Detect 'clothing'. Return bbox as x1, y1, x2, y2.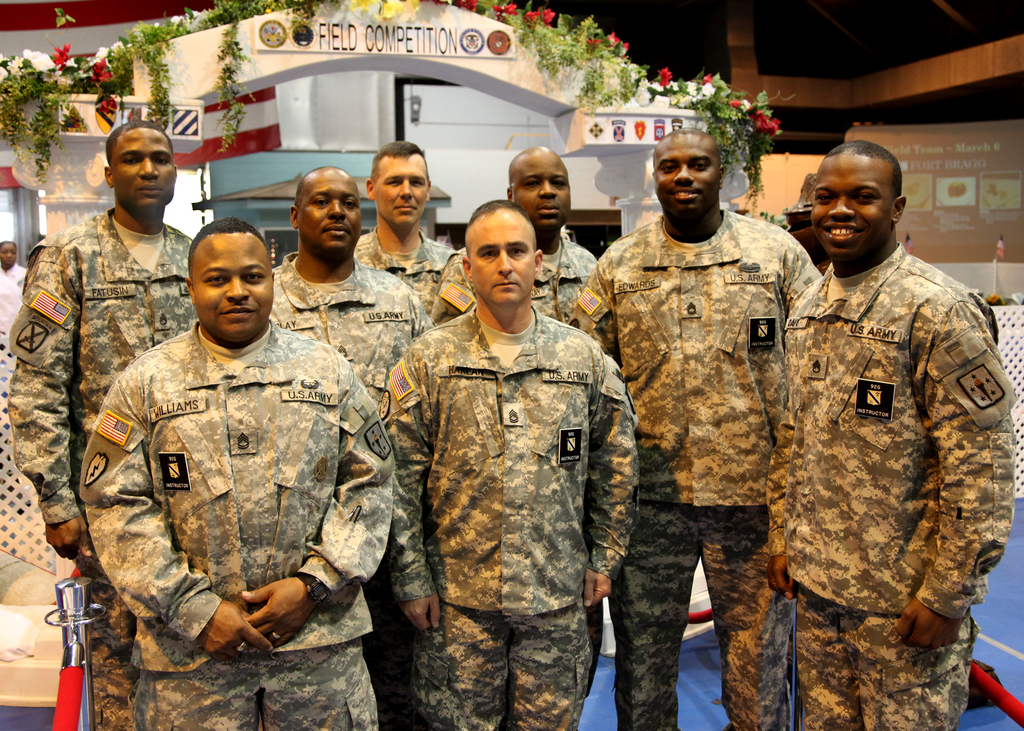
764, 189, 1004, 710.
